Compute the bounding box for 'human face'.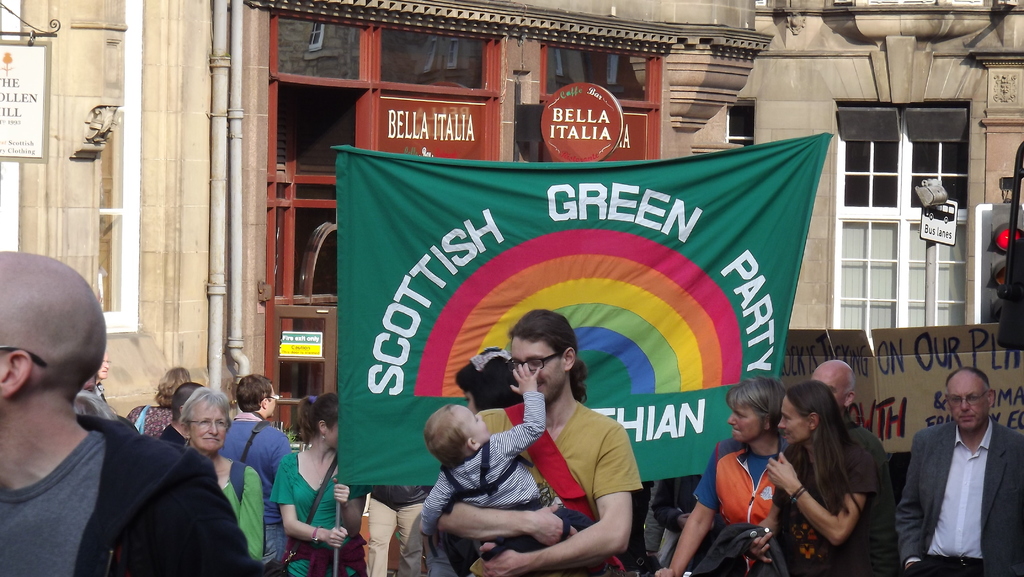
x1=947, y1=387, x2=988, y2=432.
